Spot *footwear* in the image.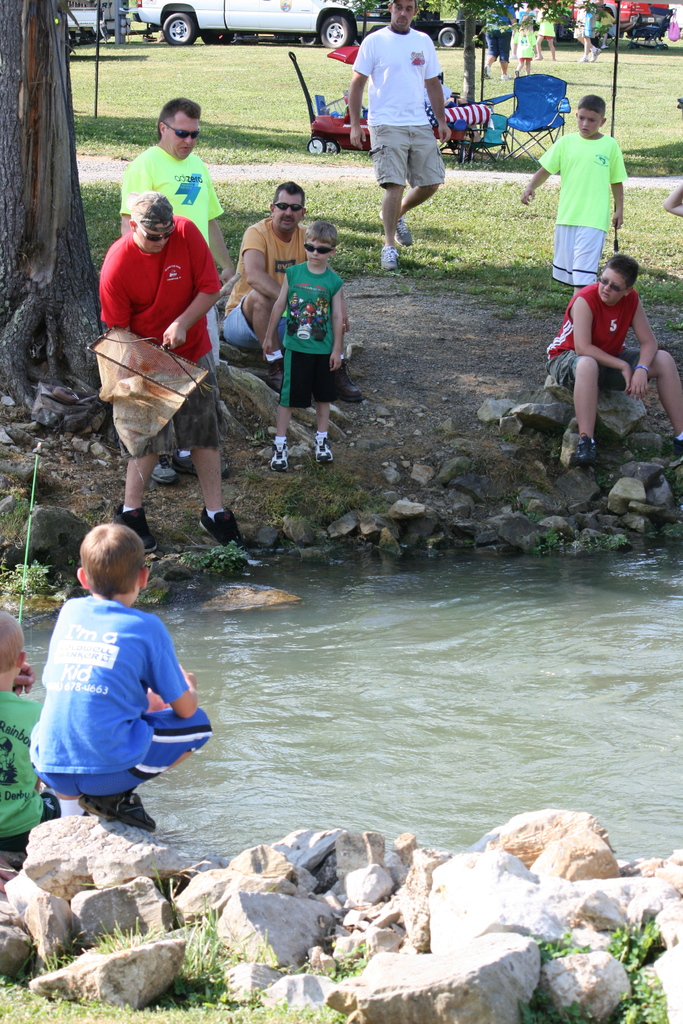
*footwear* found at x1=268, y1=440, x2=290, y2=474.
